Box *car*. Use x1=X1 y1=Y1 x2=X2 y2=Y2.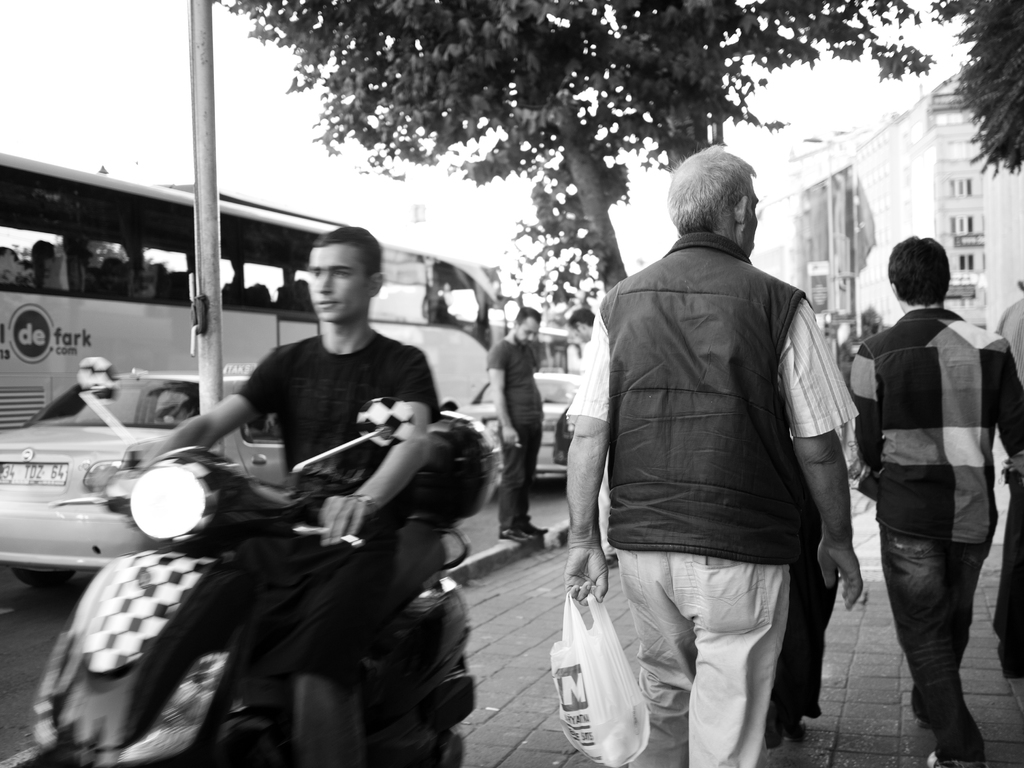
x1=455 y1=371 x2=593 y2=490.
